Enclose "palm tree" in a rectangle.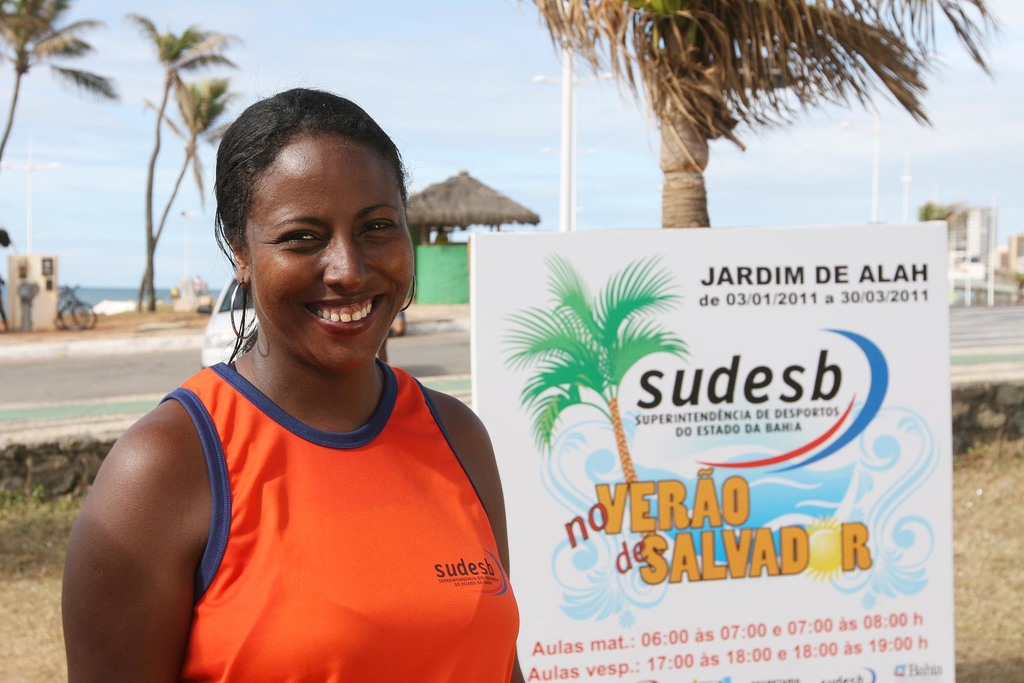
134 29 255 289.
